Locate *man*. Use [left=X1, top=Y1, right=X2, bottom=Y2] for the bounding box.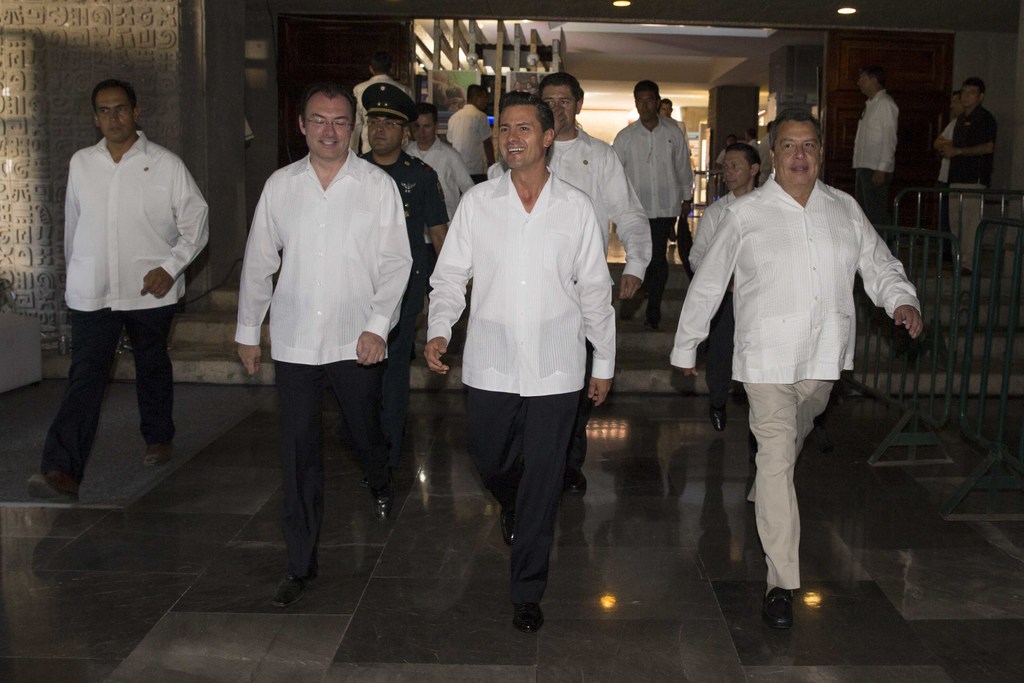
[left=615, top=78, right=692, bottom=327].
